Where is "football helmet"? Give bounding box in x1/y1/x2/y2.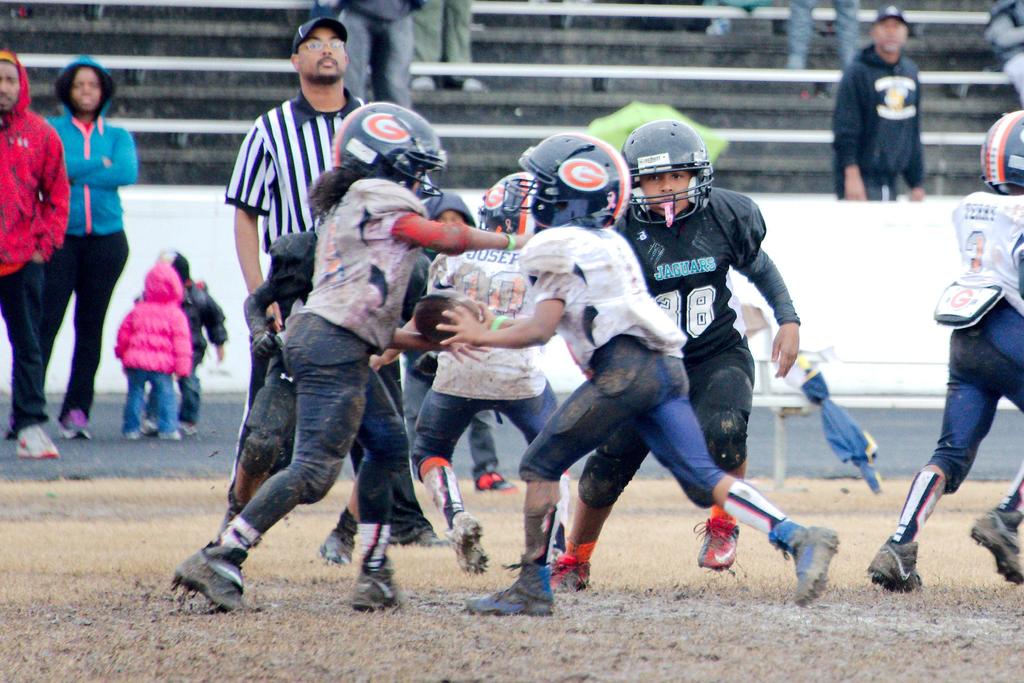
978/108/1023/189.
